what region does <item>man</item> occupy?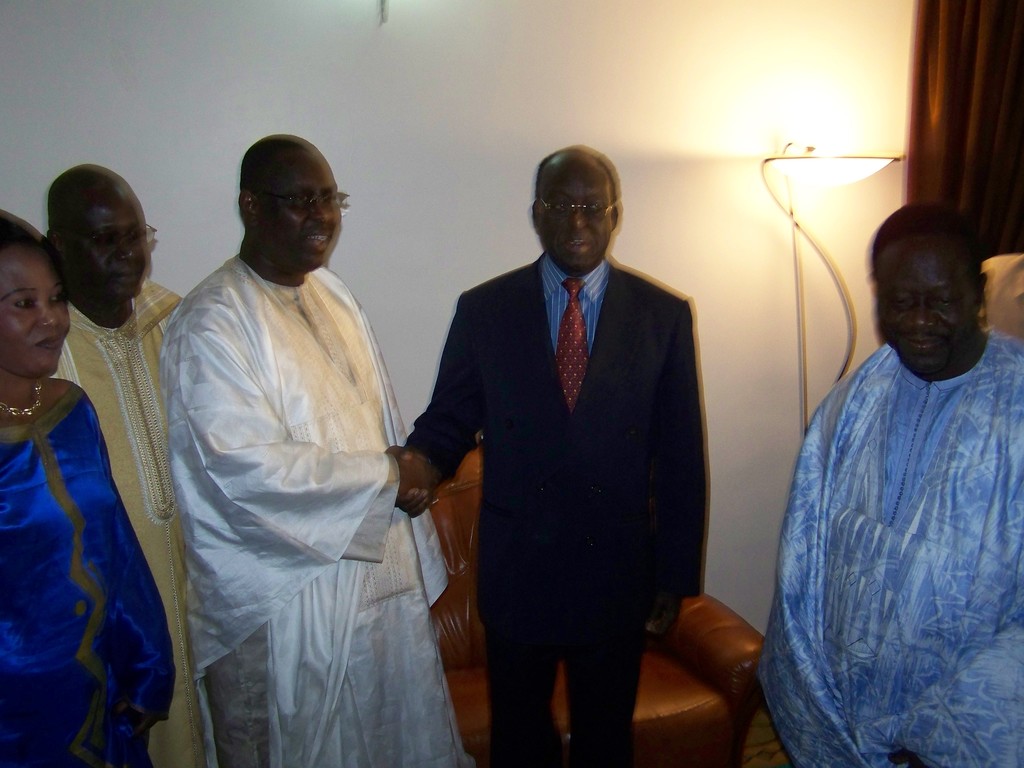
(392,123,728,767).
